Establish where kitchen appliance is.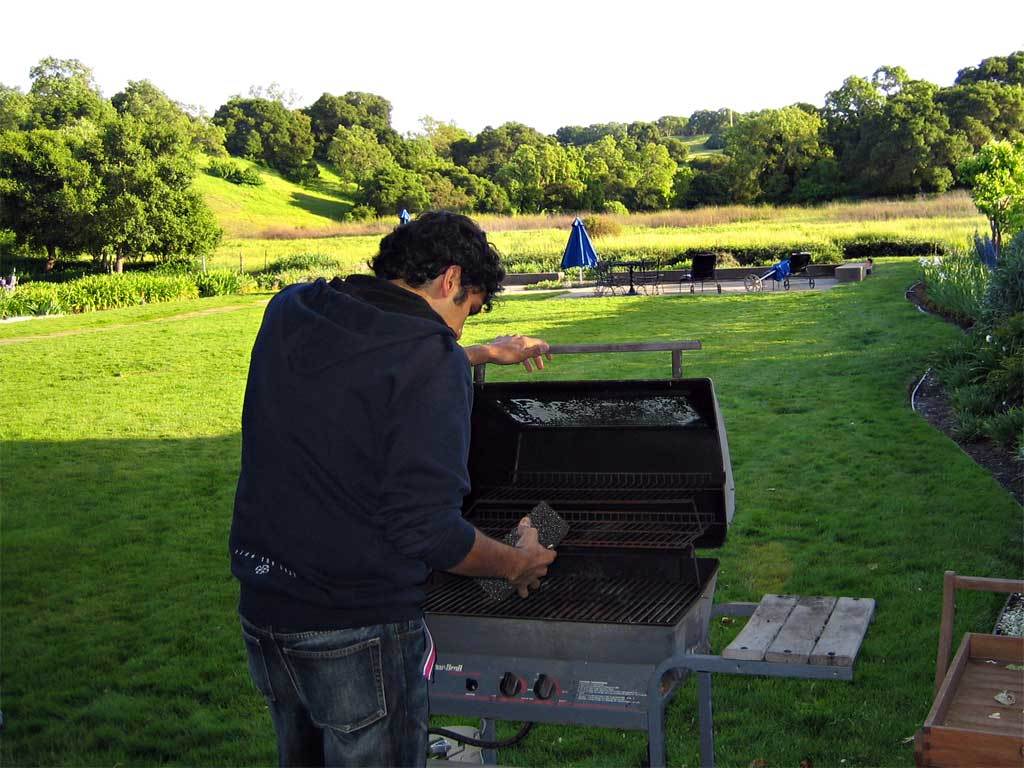
Established at bbox=[413, 291, 757, 683].
